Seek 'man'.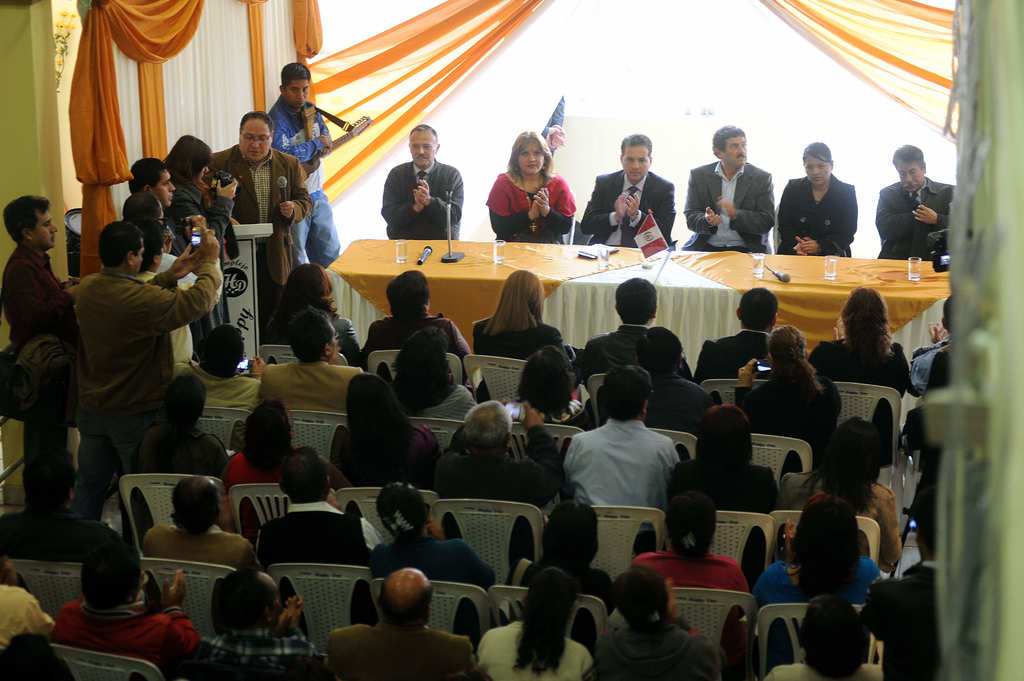
rect(553, 363, 685, 556).
